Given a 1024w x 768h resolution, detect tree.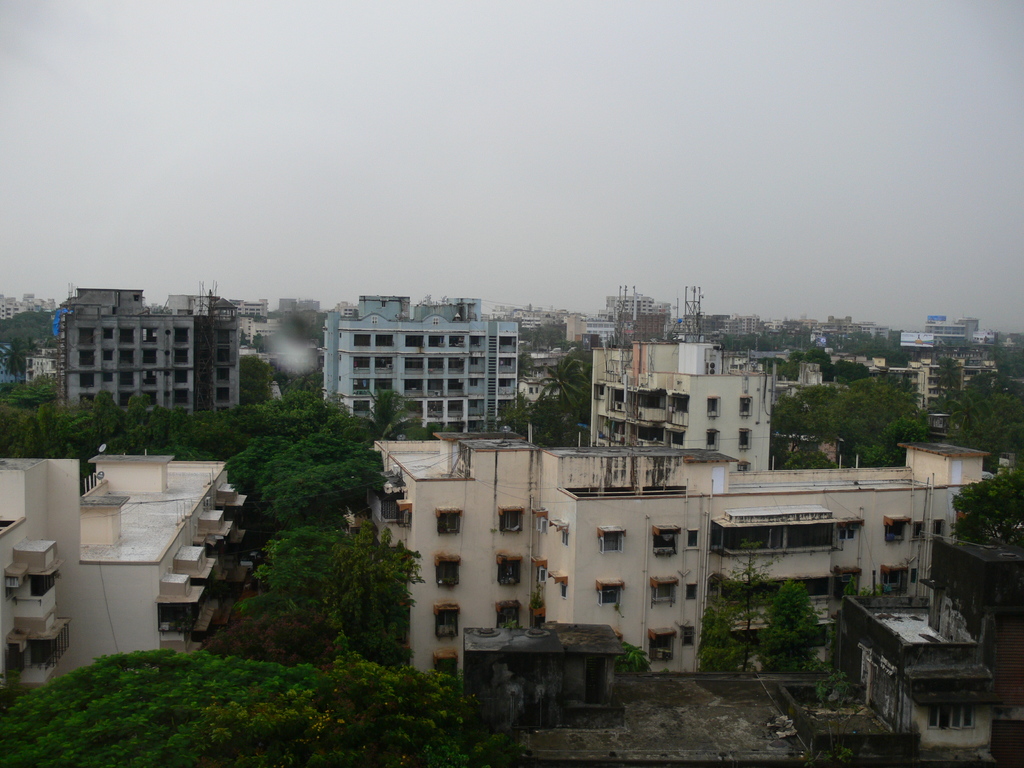
crop(528, 356, 589, 421).
